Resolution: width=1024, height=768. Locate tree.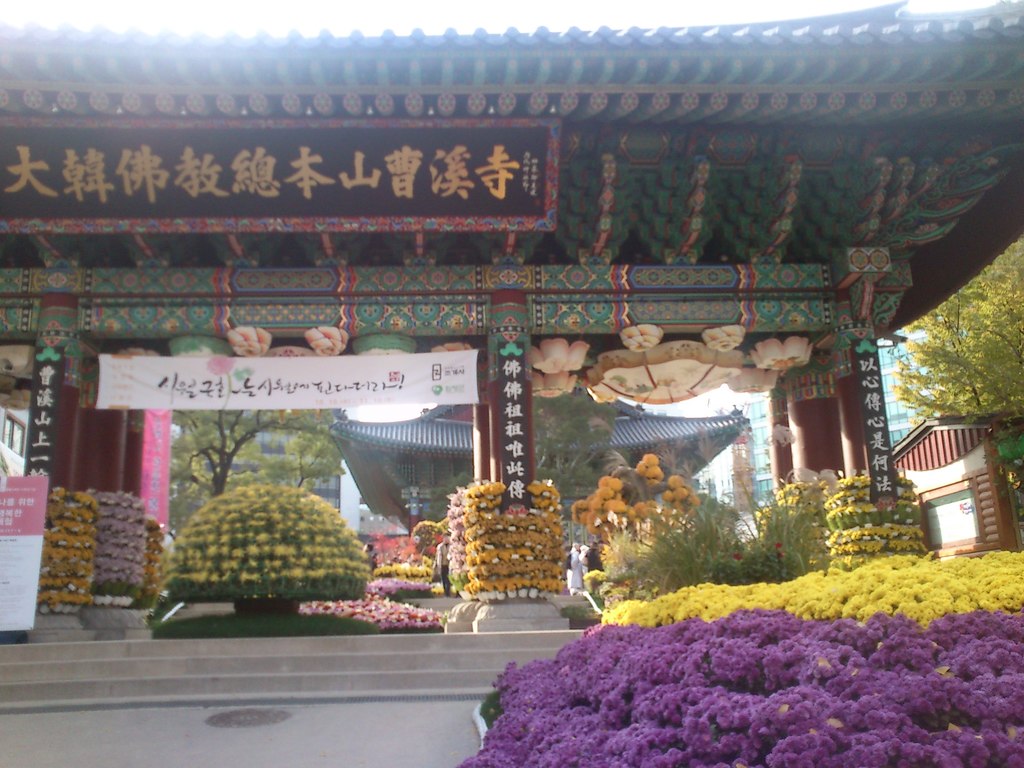
[535,382,624,488].
